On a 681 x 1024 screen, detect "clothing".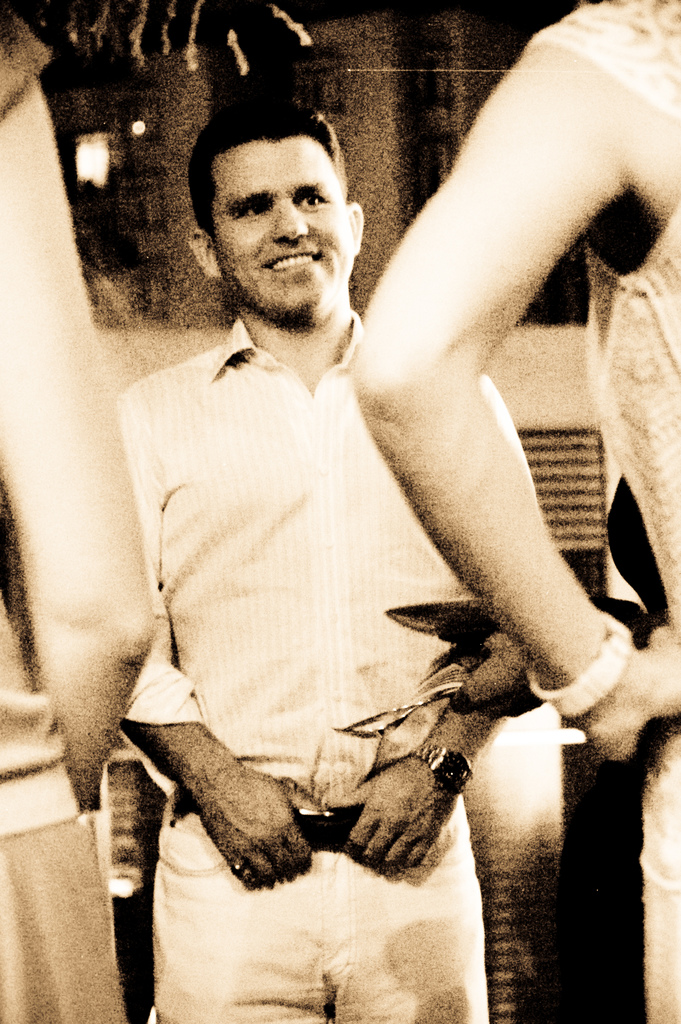
BBox(521, 0, 680, 1016).
